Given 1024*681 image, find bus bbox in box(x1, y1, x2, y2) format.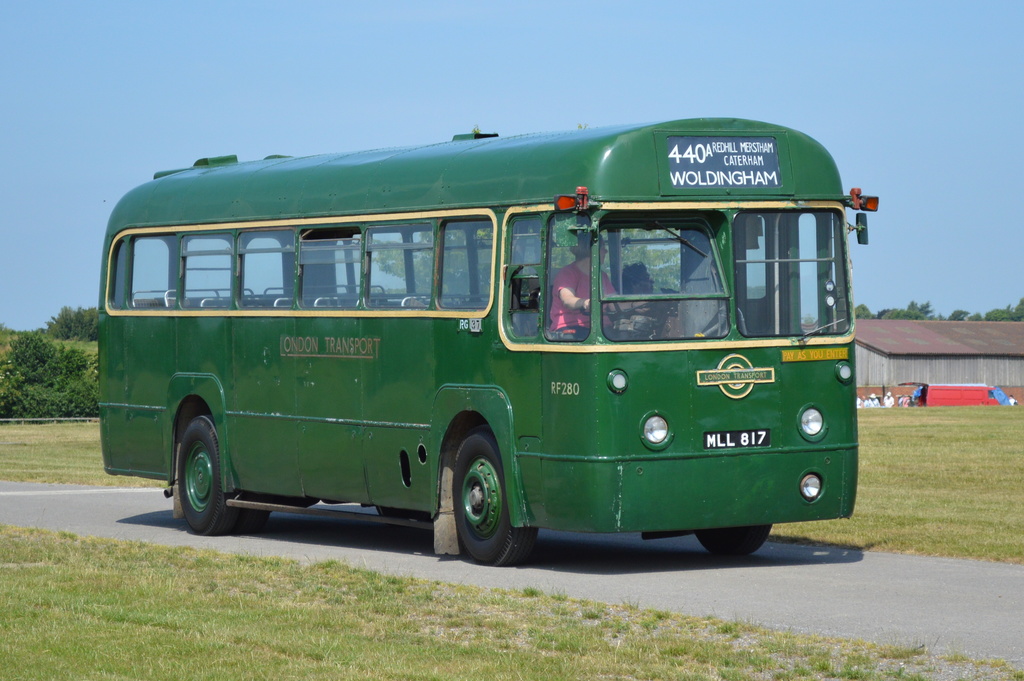
box(93, 115, 883, 570).
